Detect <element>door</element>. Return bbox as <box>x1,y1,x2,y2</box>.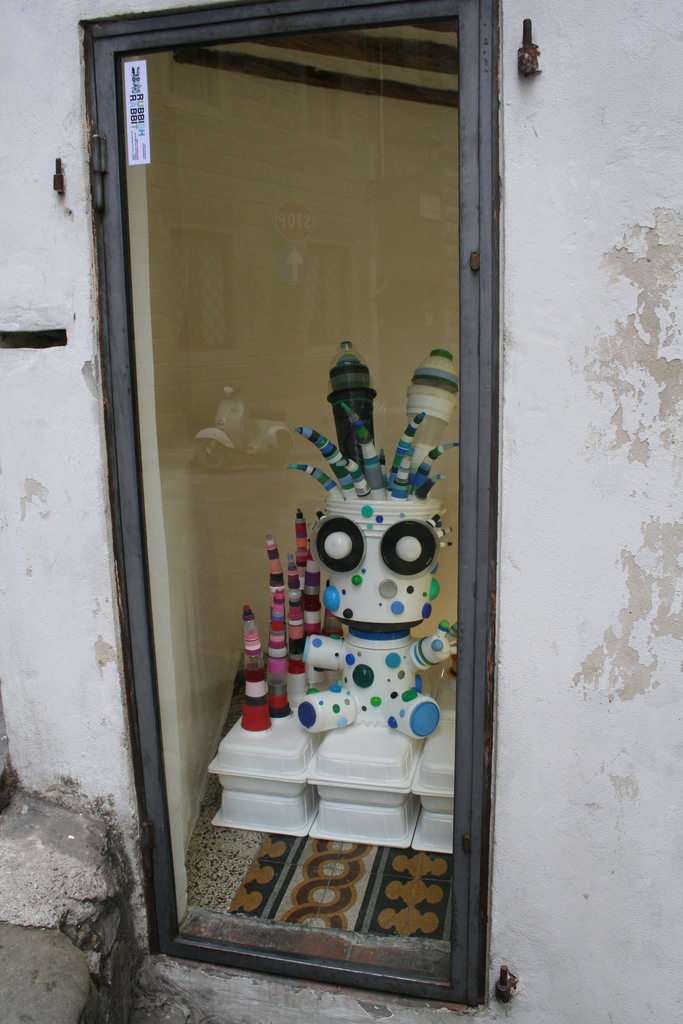
<box>97,0,465,1004</box>.
